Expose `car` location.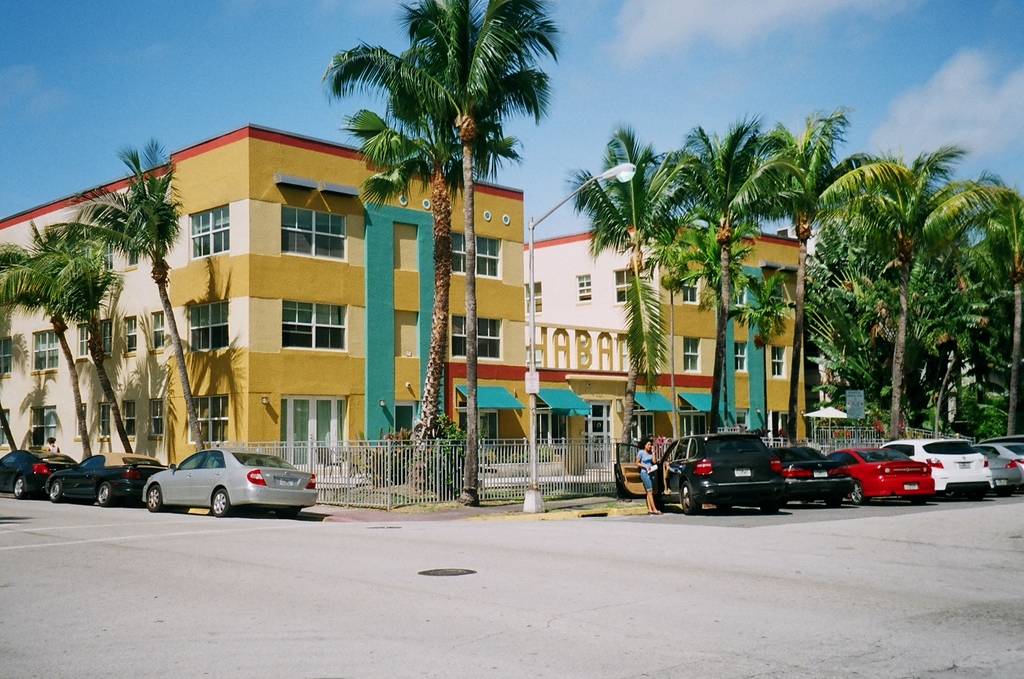
Exposed at <box>828,443,930,507</box>.
